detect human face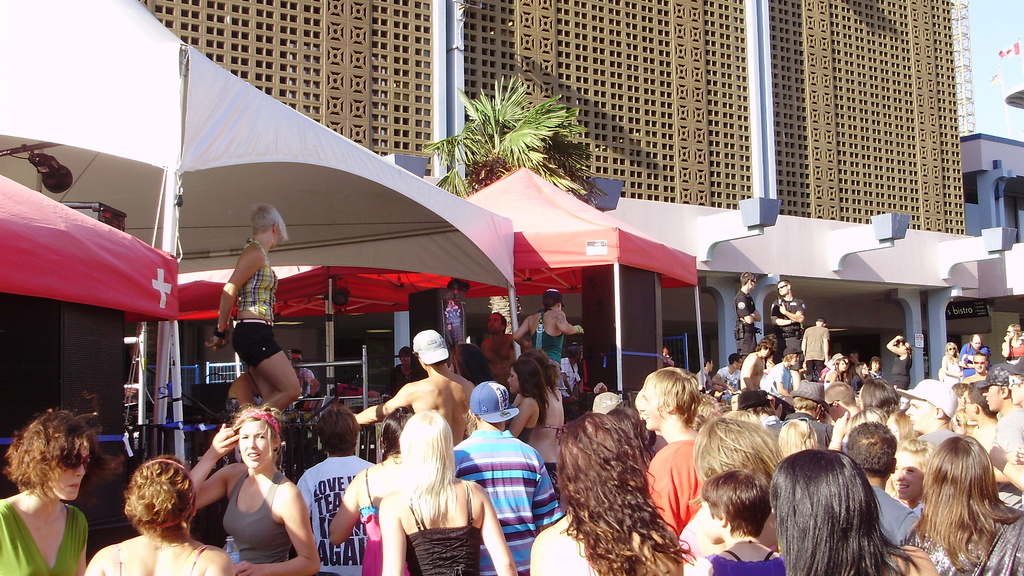
274 228 282 250
